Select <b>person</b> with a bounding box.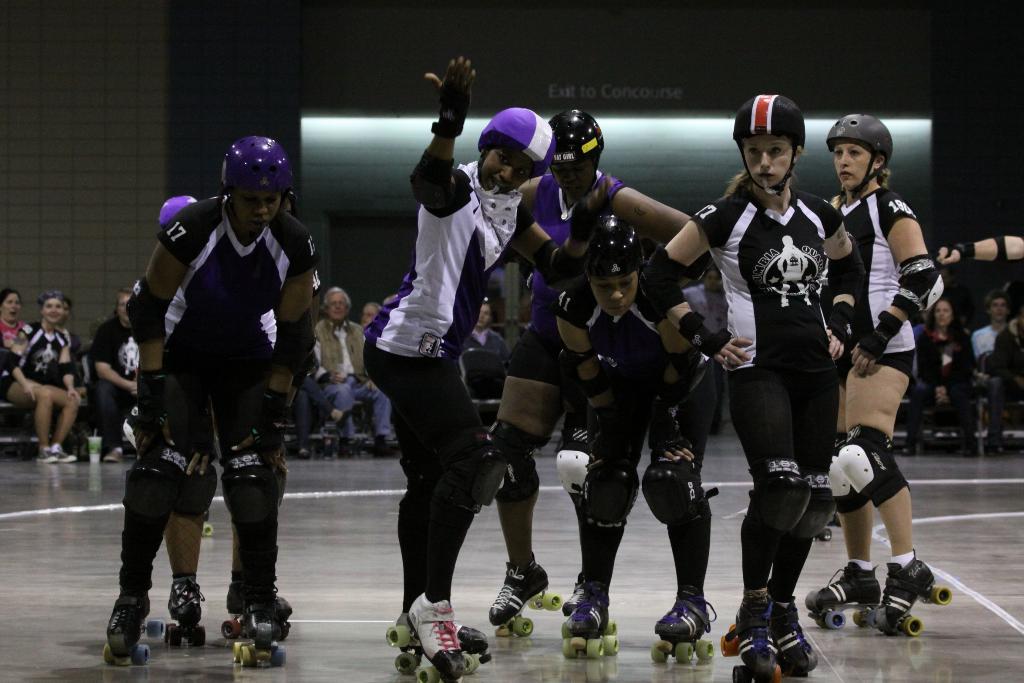
(0, 288, 31, 381).
